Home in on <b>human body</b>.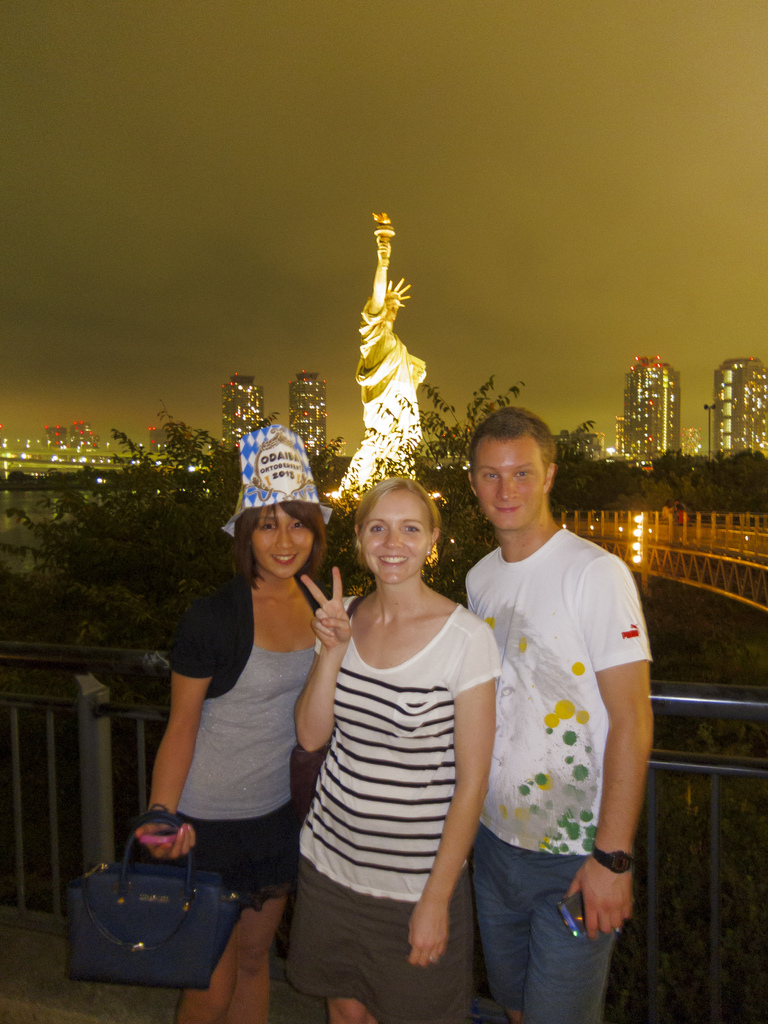
Homed in at region(138, 426, 329, 1021).
